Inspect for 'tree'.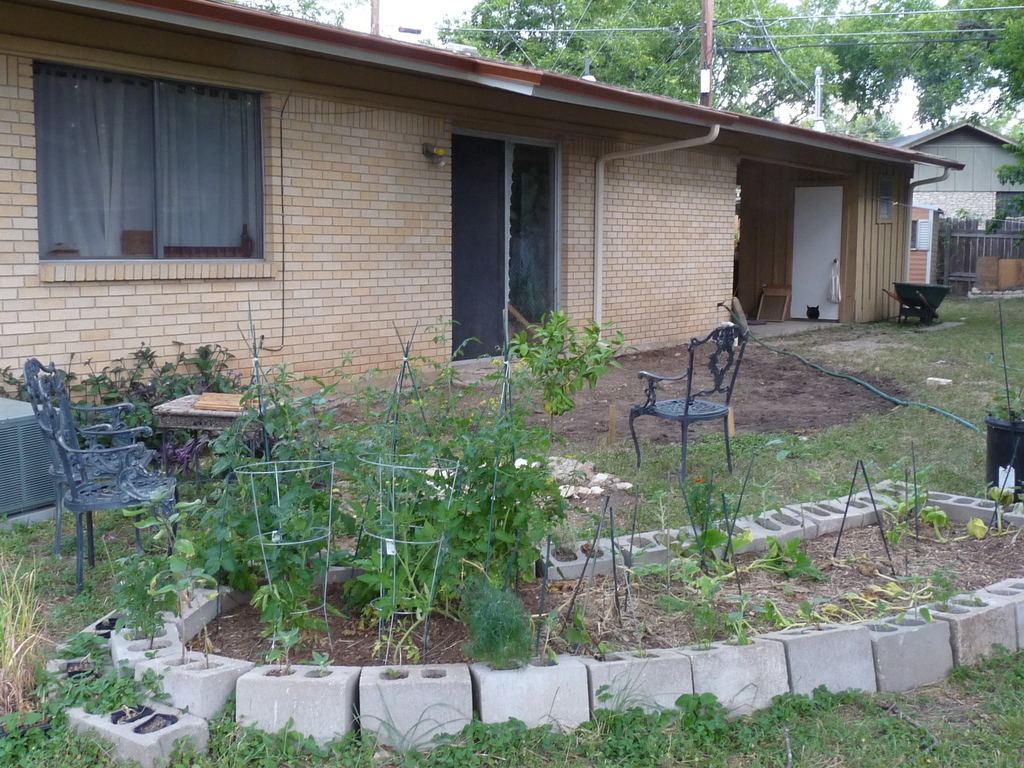
Inspection: [x1=980, y1=98, x2=1023, y2=141].
